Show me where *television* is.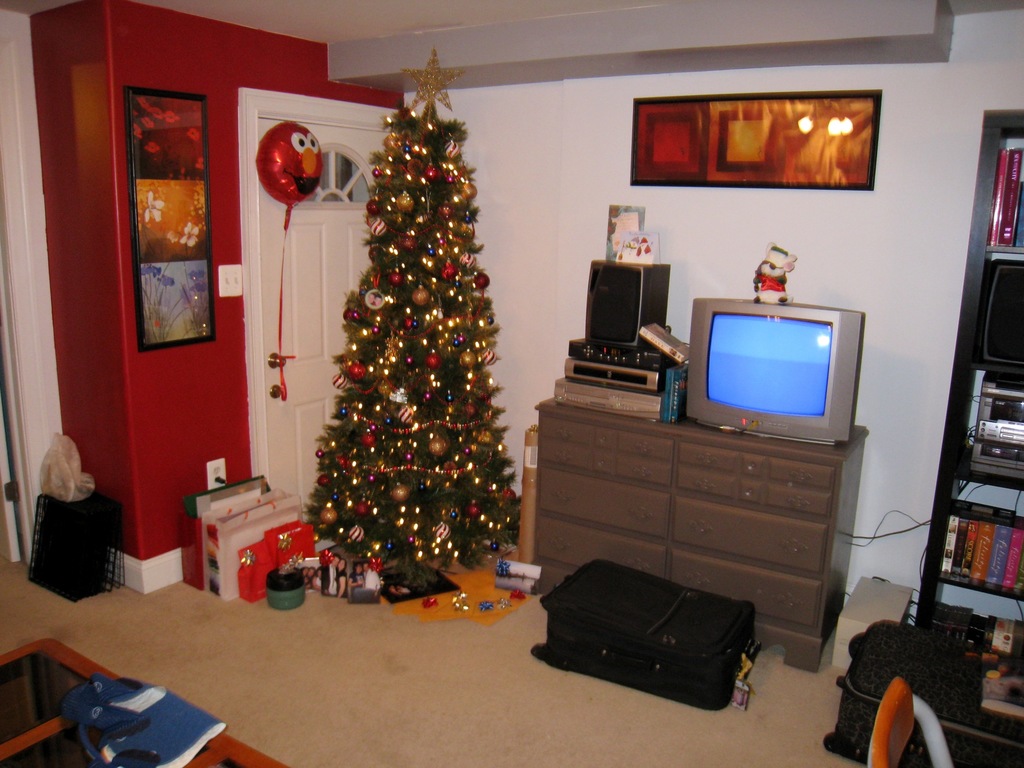
*television* is at {"left": 677, "top": 286, "right": 870, "bottom": 446}.
